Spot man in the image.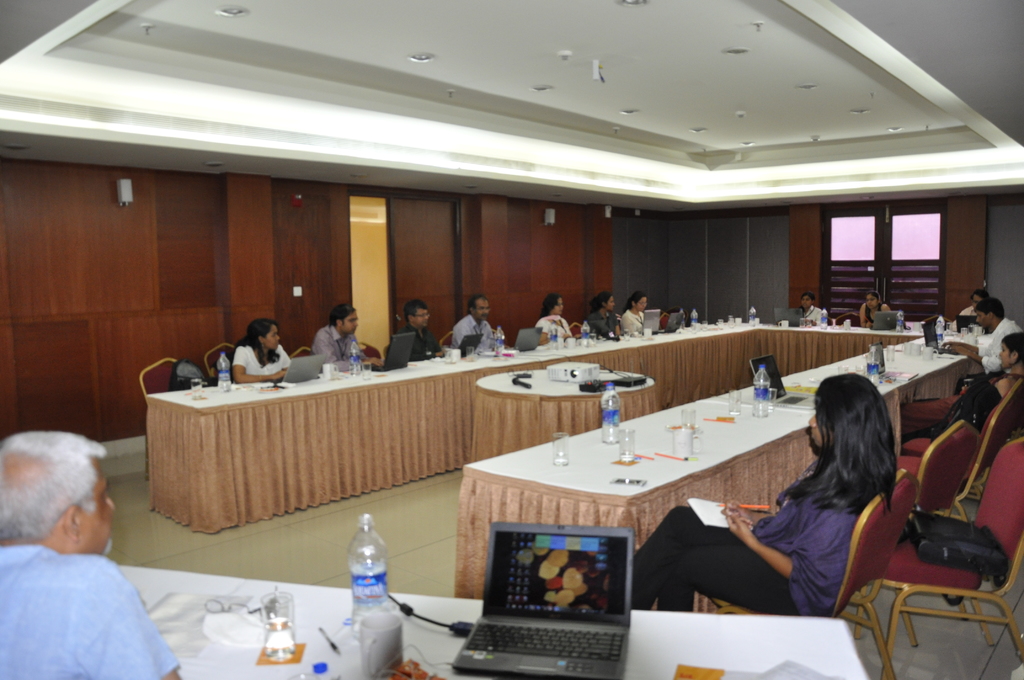
man found at bbox=[309, 304, 378, 373].
